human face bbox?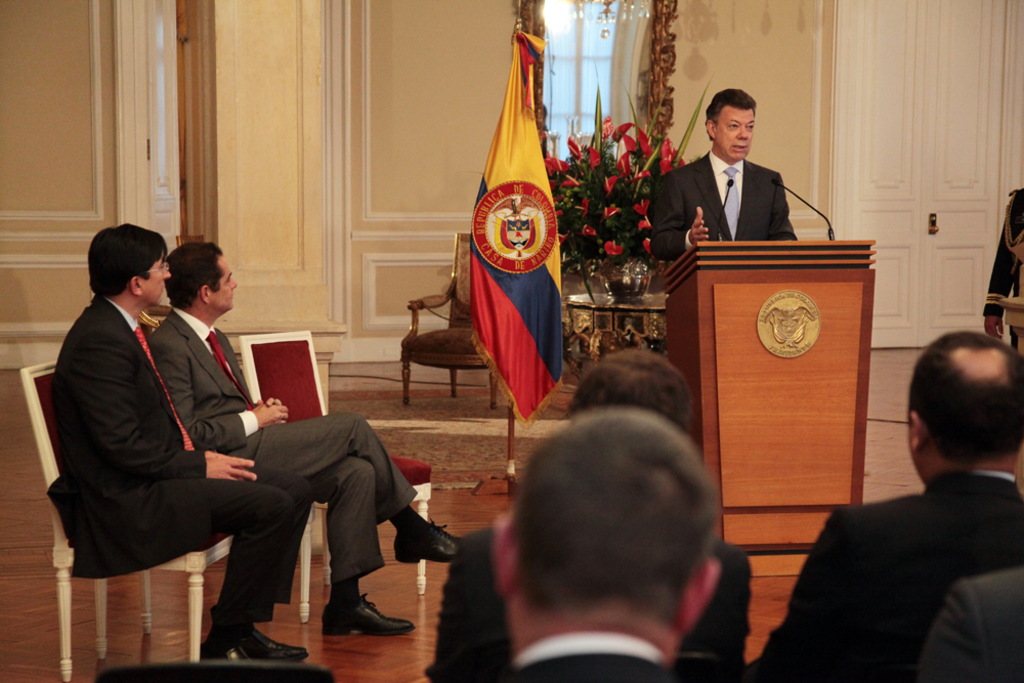
bbox(138, 254, 170, 305)
